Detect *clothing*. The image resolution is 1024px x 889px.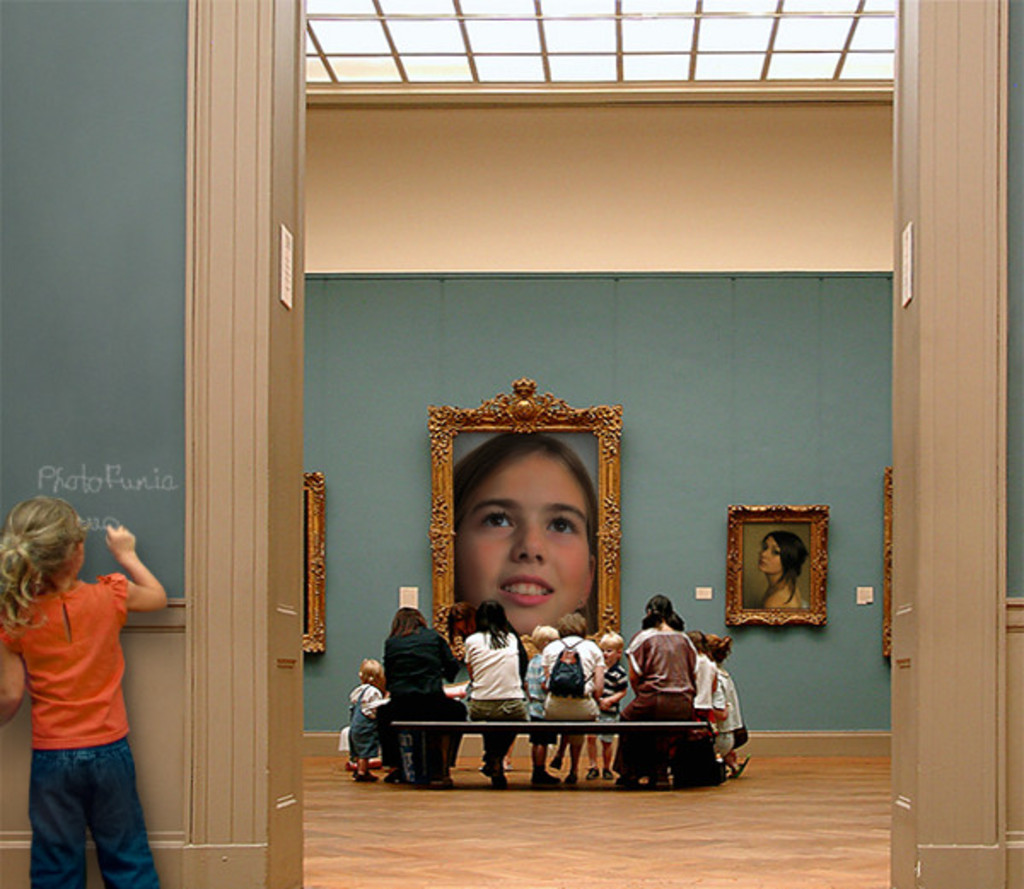
bbox(382, 623, 463, 790).
